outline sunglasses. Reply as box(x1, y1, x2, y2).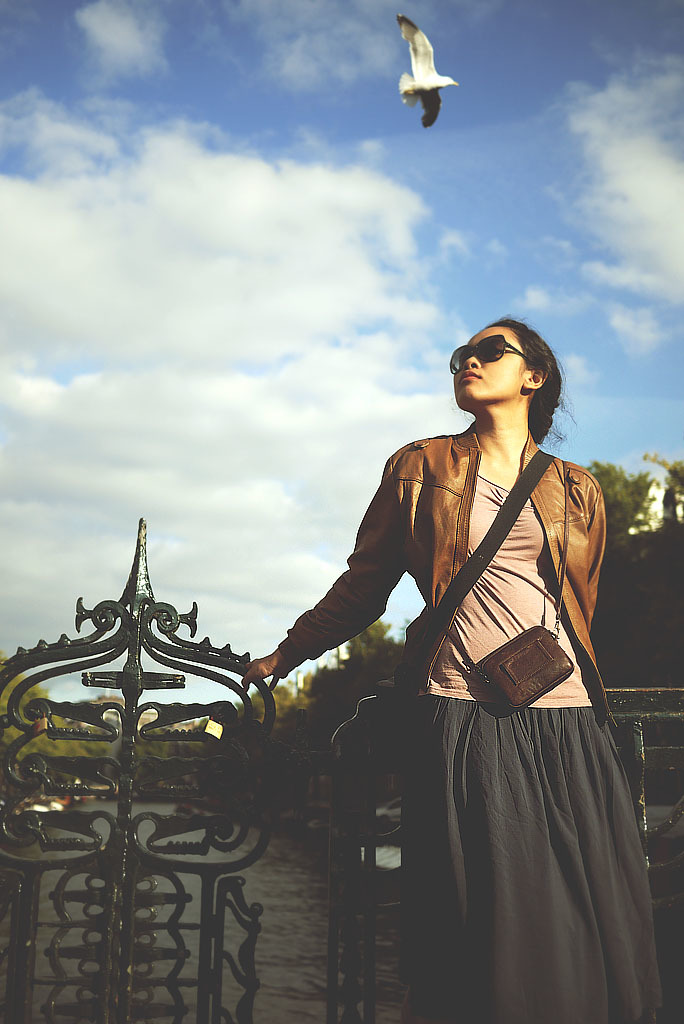
box(449, 333, 533, 374).
